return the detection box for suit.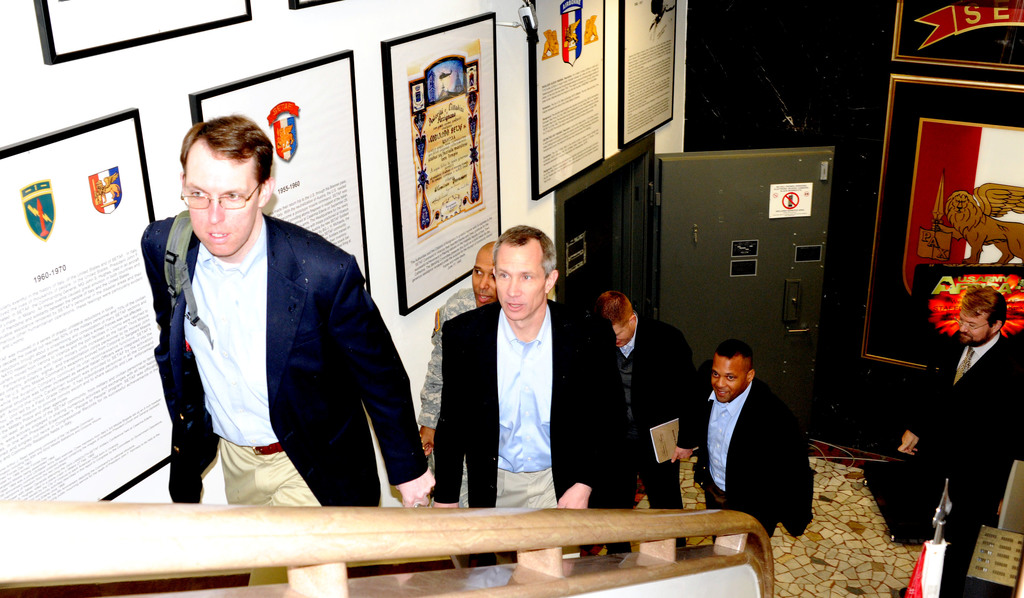
select_region(906, 331, 1023, 523).
